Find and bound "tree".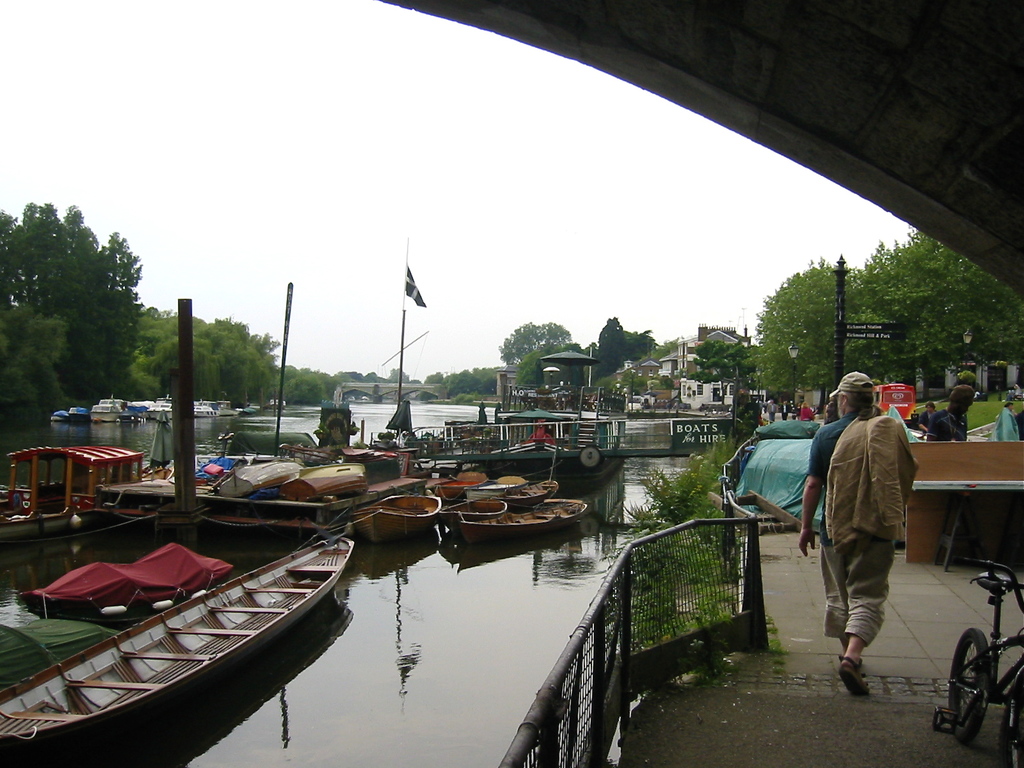
Bound: (15, 184, 138, 411).
